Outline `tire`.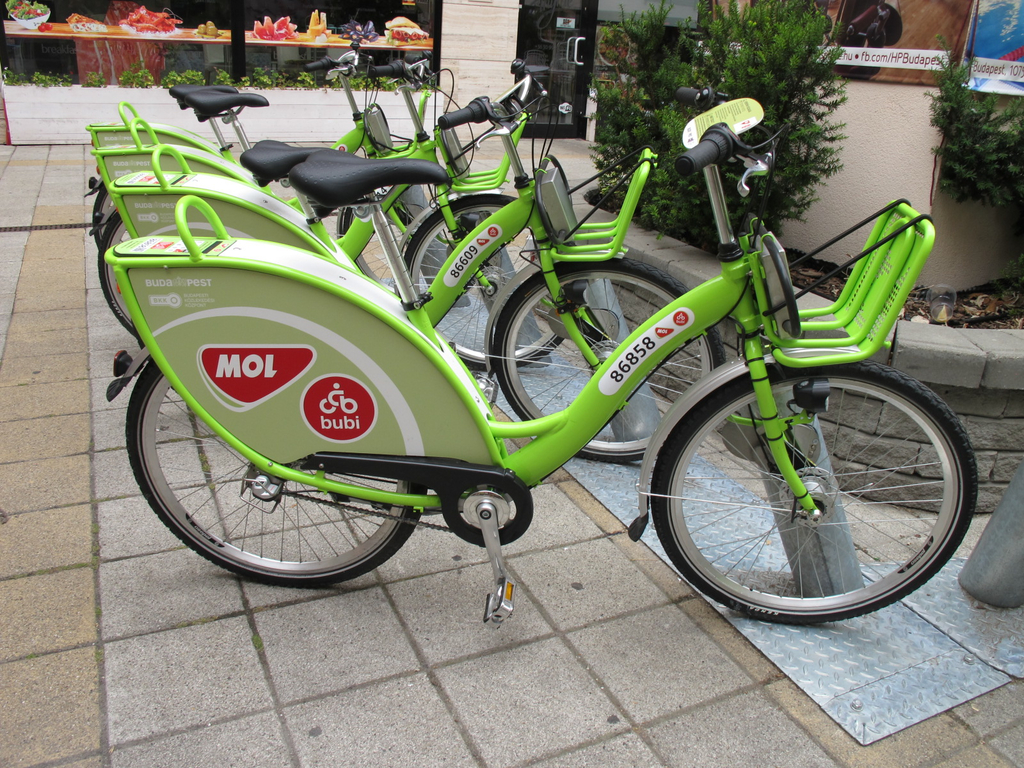
Outline: 652/350/978/628.
